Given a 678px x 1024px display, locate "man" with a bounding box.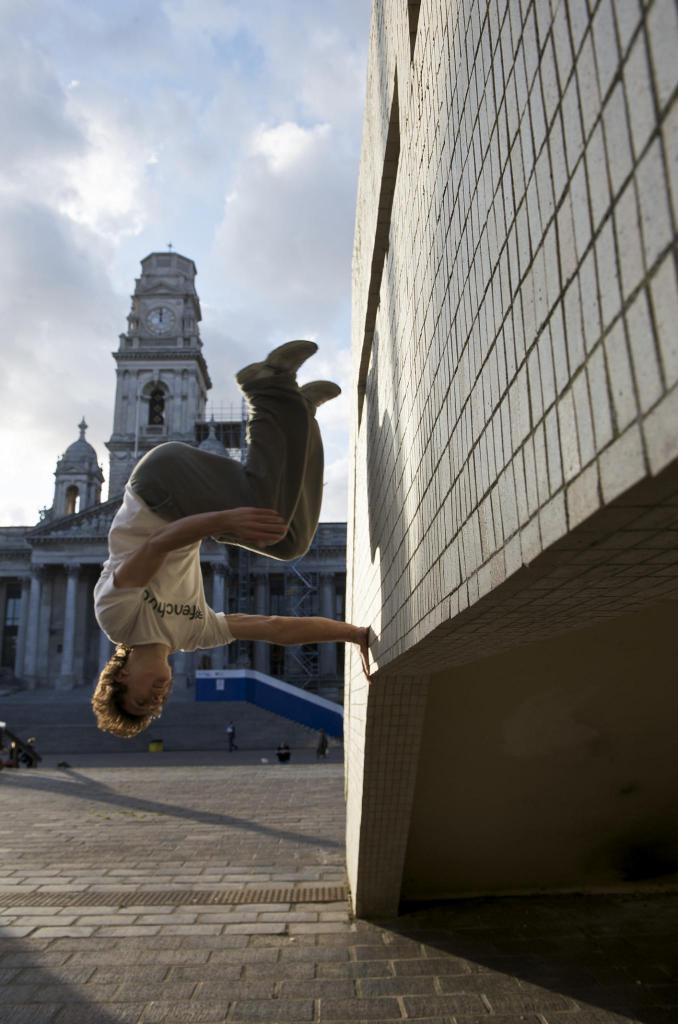
Located: <region>77, 359, 341, 756</region>.
